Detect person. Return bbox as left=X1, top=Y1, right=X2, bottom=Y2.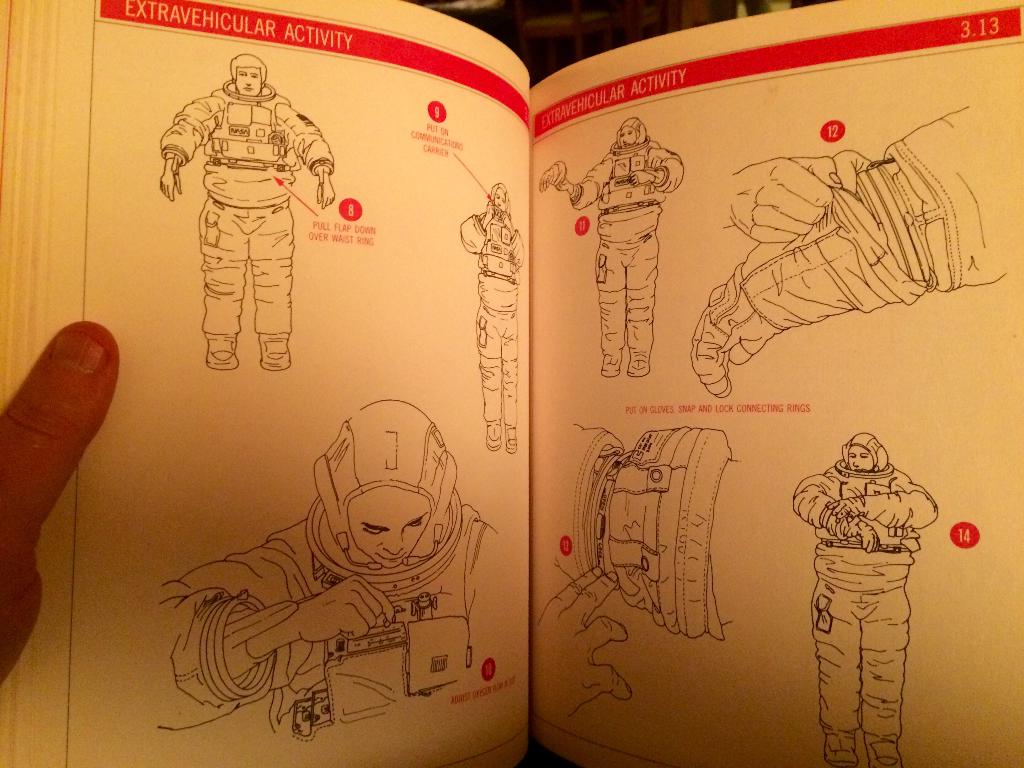
left=151, top=403, right=516, bottom=749.
